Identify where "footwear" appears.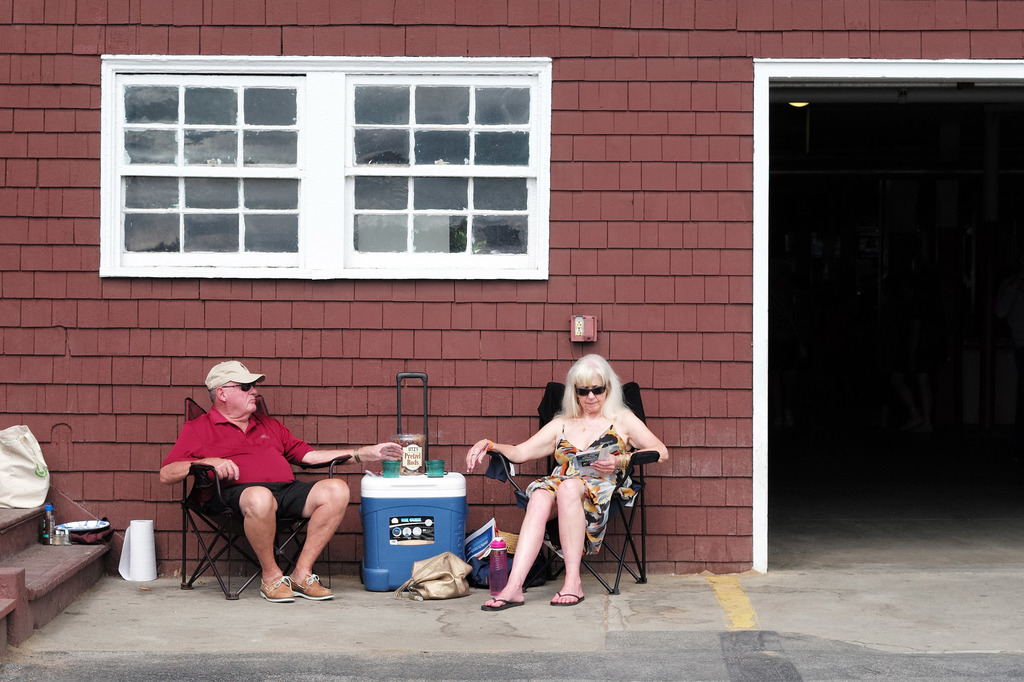
Appears at [x1=255, y1=575, x2=292, y2=603].
